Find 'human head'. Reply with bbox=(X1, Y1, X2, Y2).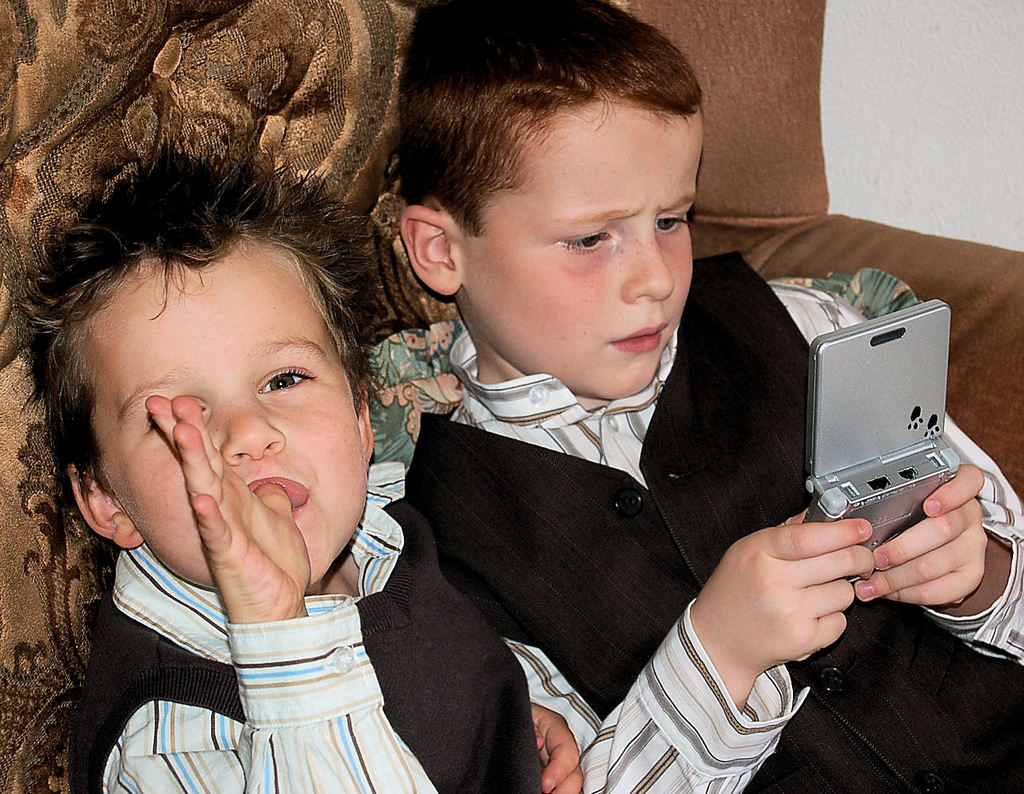
bbox=(7, 129, 381, 591).
